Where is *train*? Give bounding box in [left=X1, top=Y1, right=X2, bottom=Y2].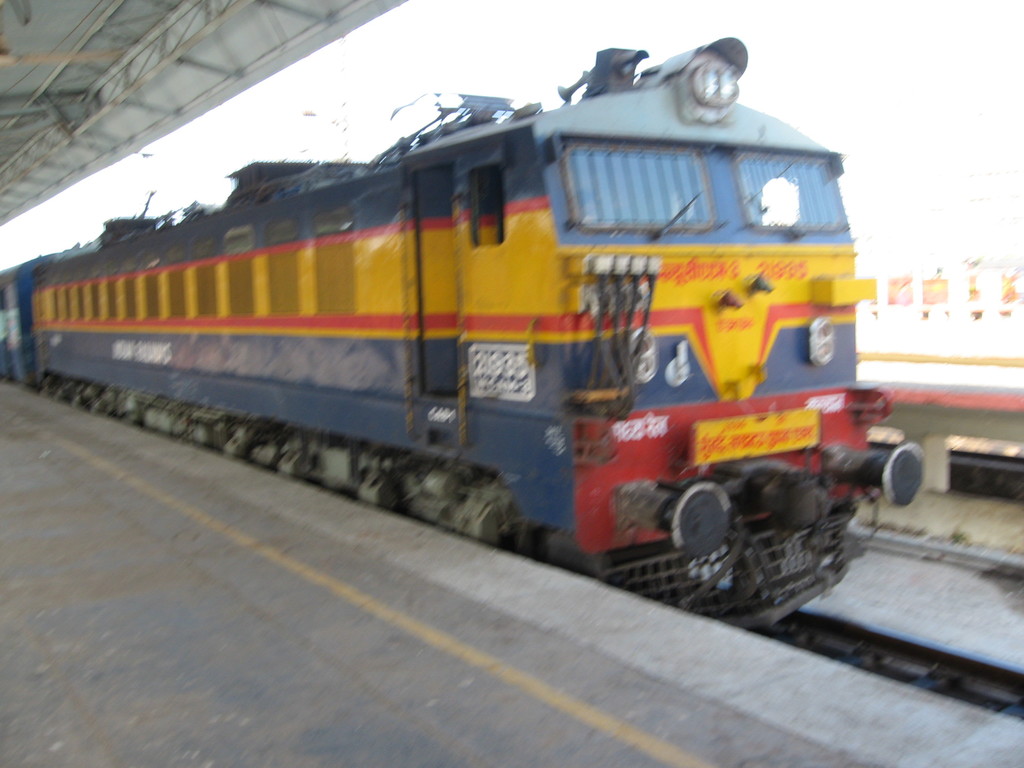
[left=0, top=38, right=932, bottom=631].
